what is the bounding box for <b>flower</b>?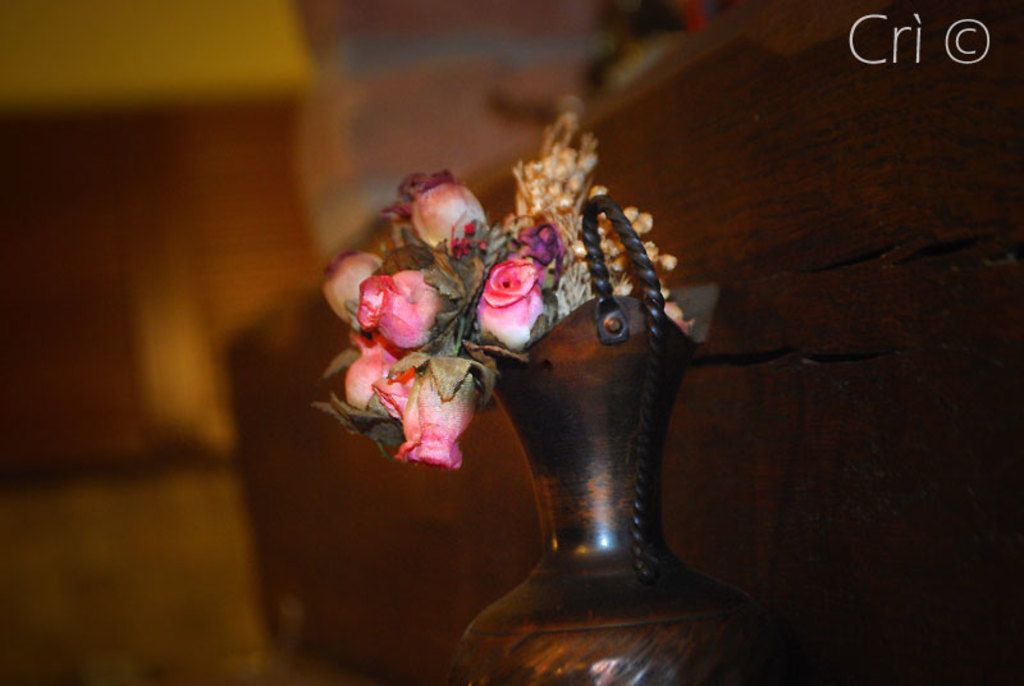
[340,338,403,413].
